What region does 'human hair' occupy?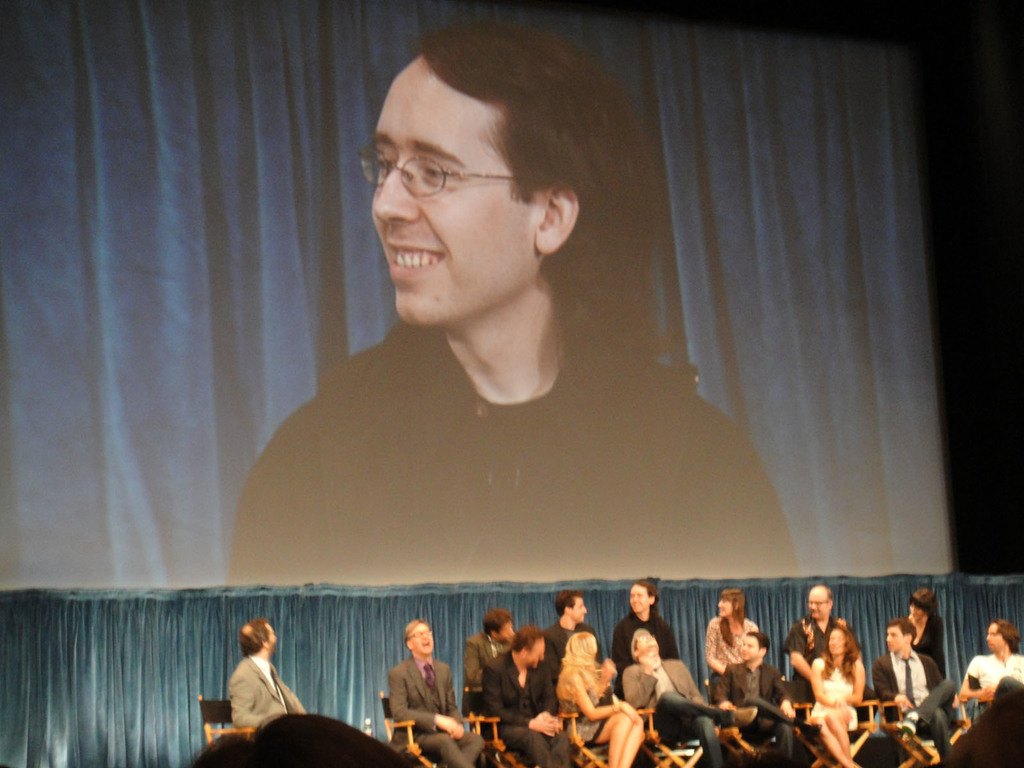
<bbox>186, 712, 416, 767</bbox>.
